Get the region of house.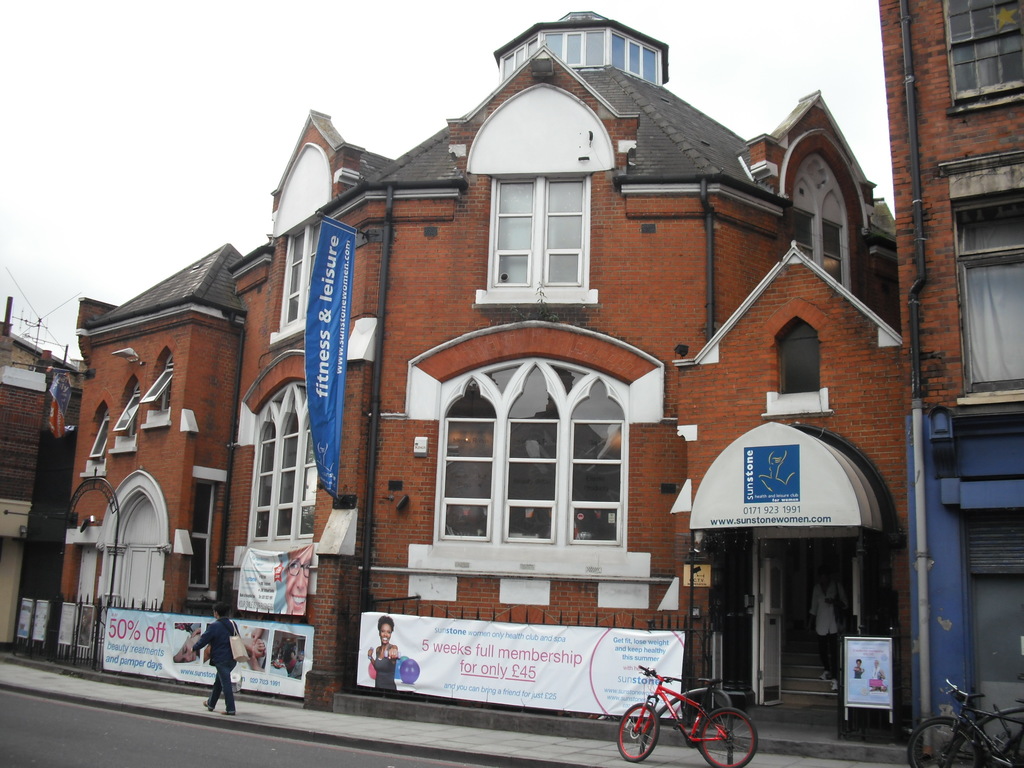
BBox(68, 240, 246, 654).
